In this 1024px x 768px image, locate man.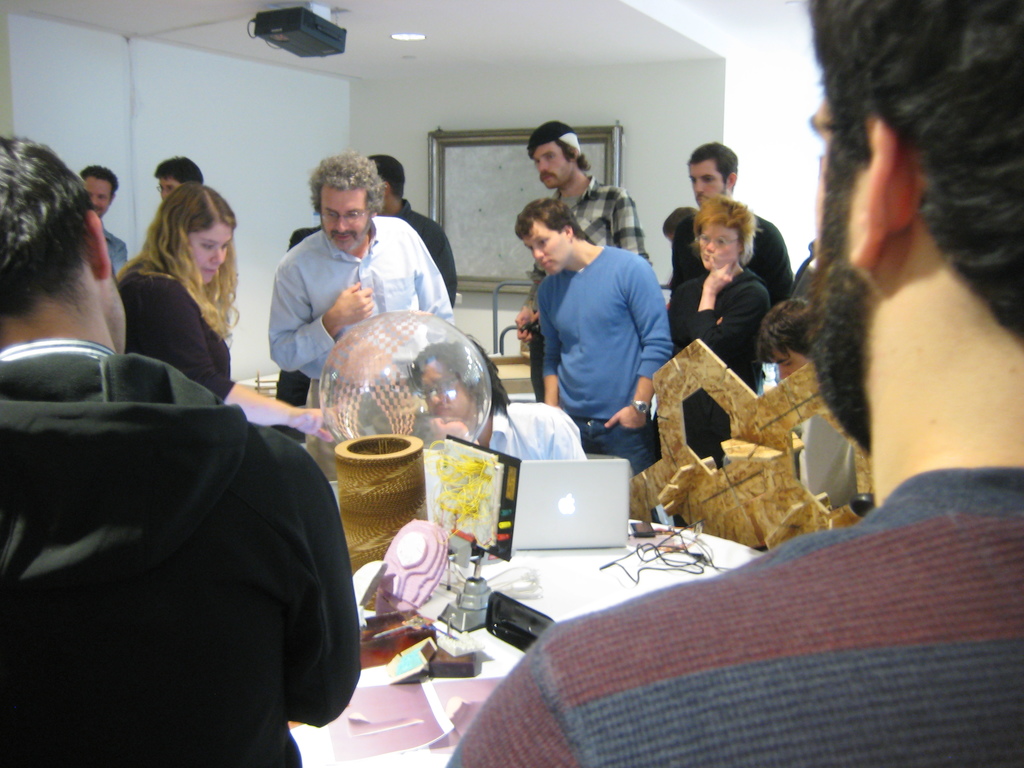
Bounding box: [left=443, top=0, right=1023, bottom=767].
